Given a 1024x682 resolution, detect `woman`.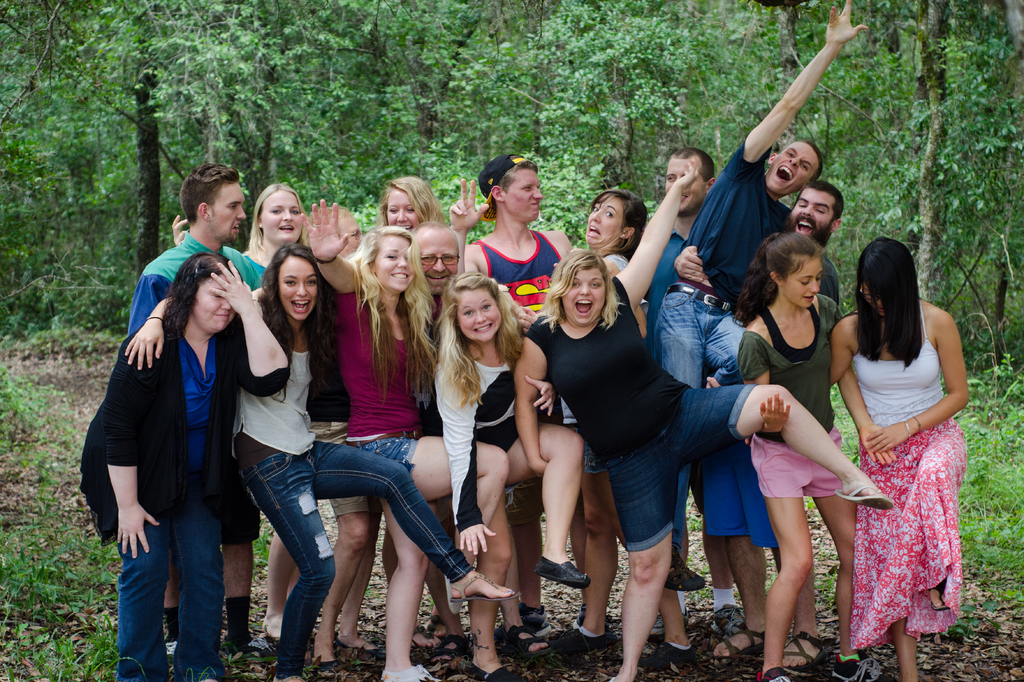
(578, 186, 649, 273).
